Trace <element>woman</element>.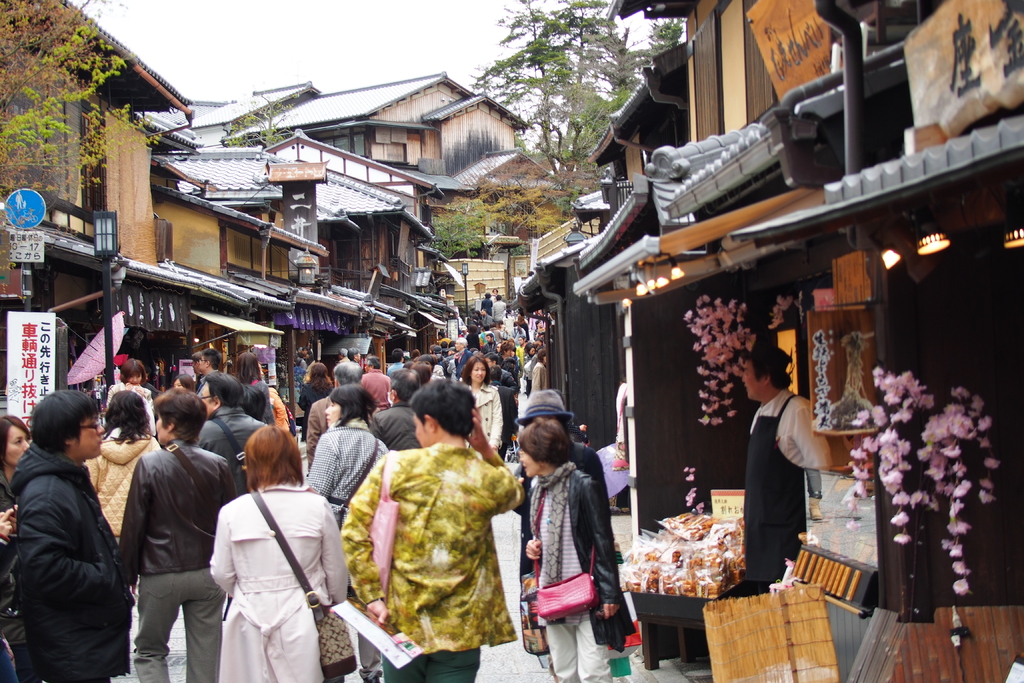
Traced to (left=306, top=383, right=390, bottom=682).
